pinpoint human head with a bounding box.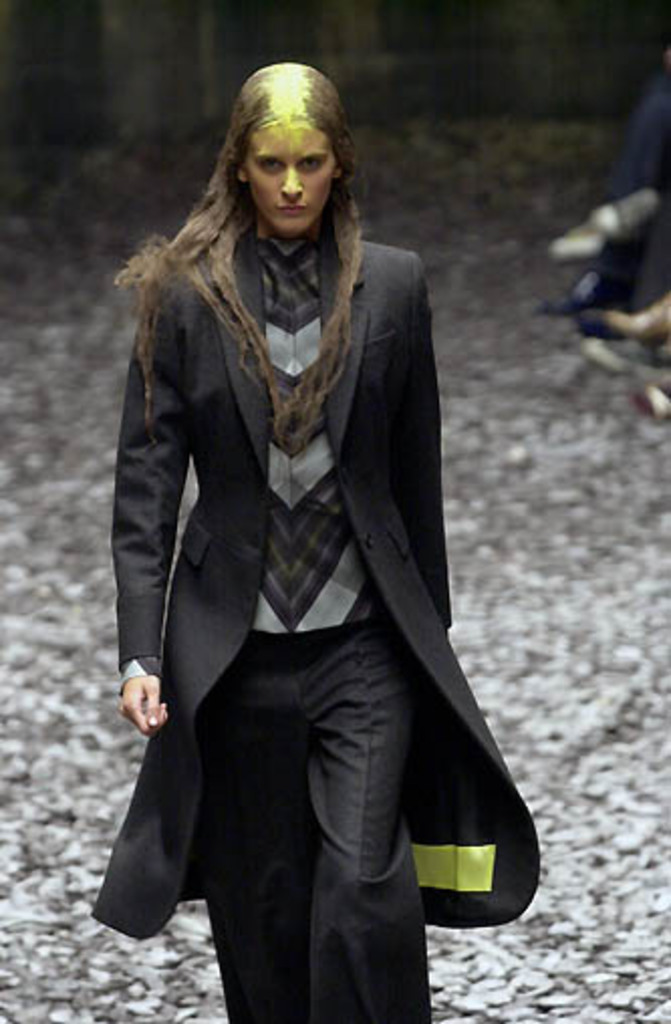
pyautogui.locateOnScreen(228, 65, 349, 234).
